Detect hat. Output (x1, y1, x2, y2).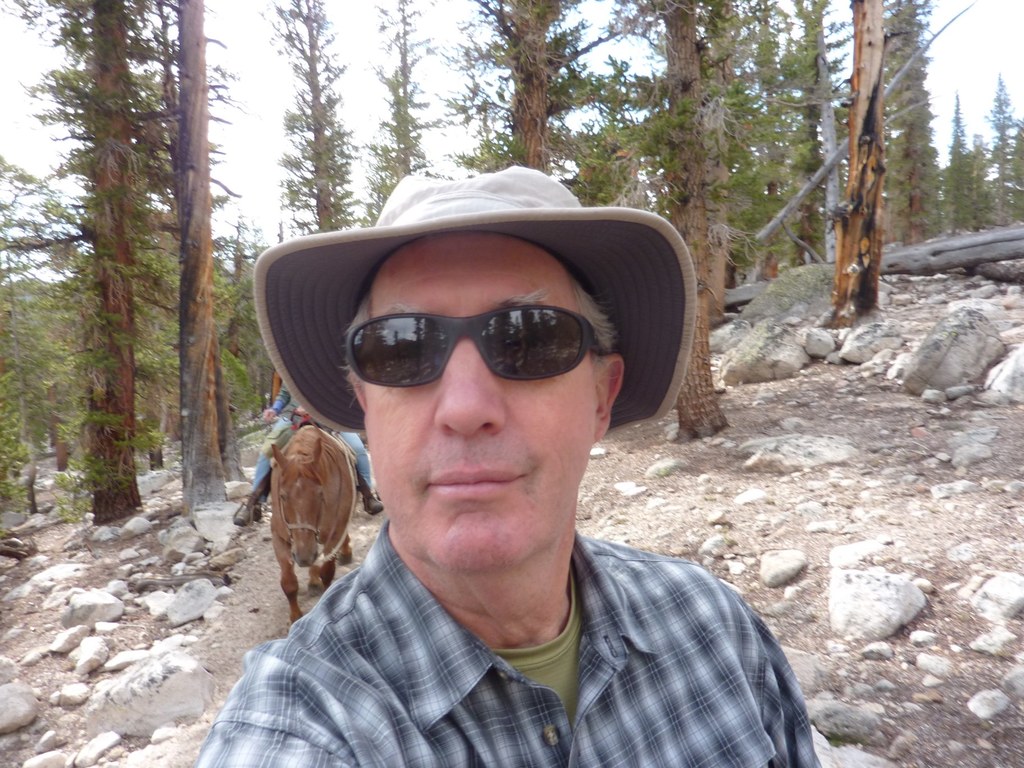
(253, 162, 701, 431).
